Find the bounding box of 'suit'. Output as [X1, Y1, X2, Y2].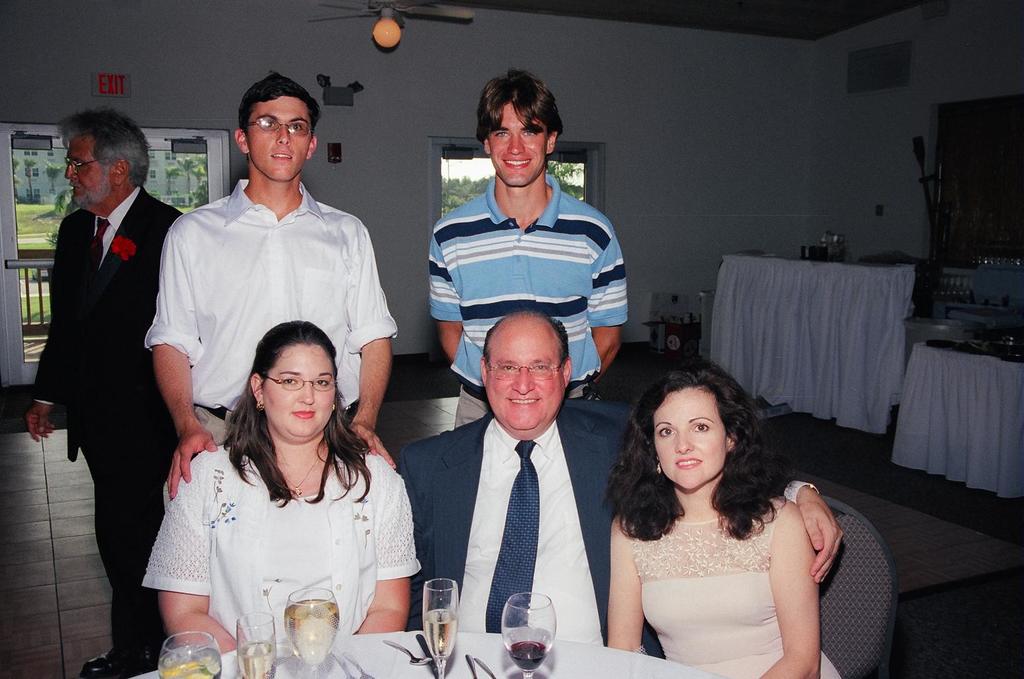
[393, 404, 816, 647].
